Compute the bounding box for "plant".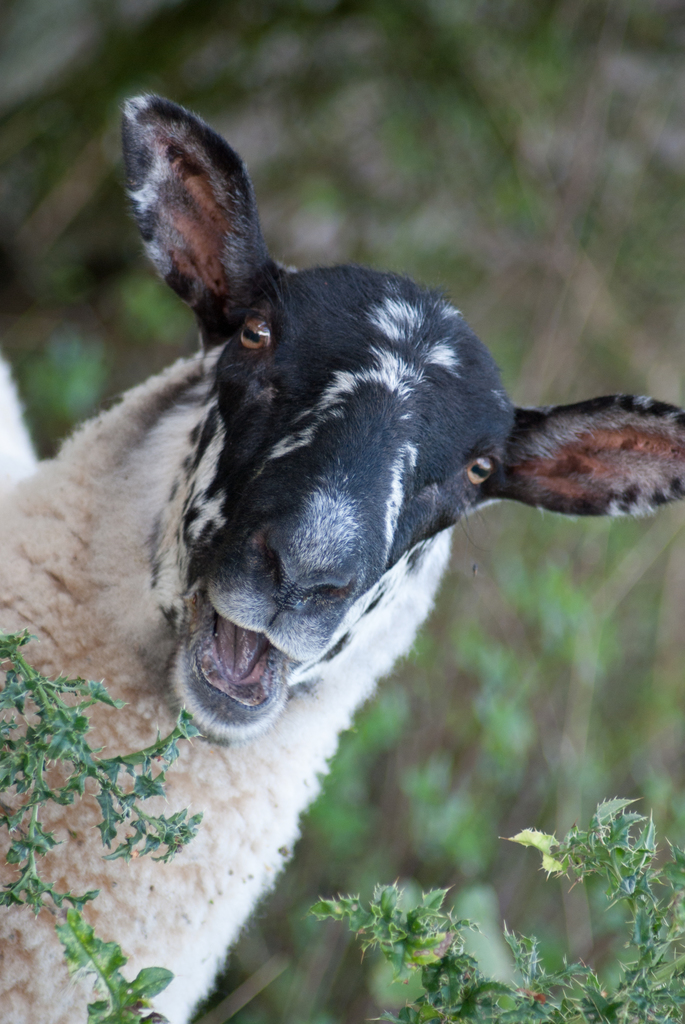
295 793 684 1023.
